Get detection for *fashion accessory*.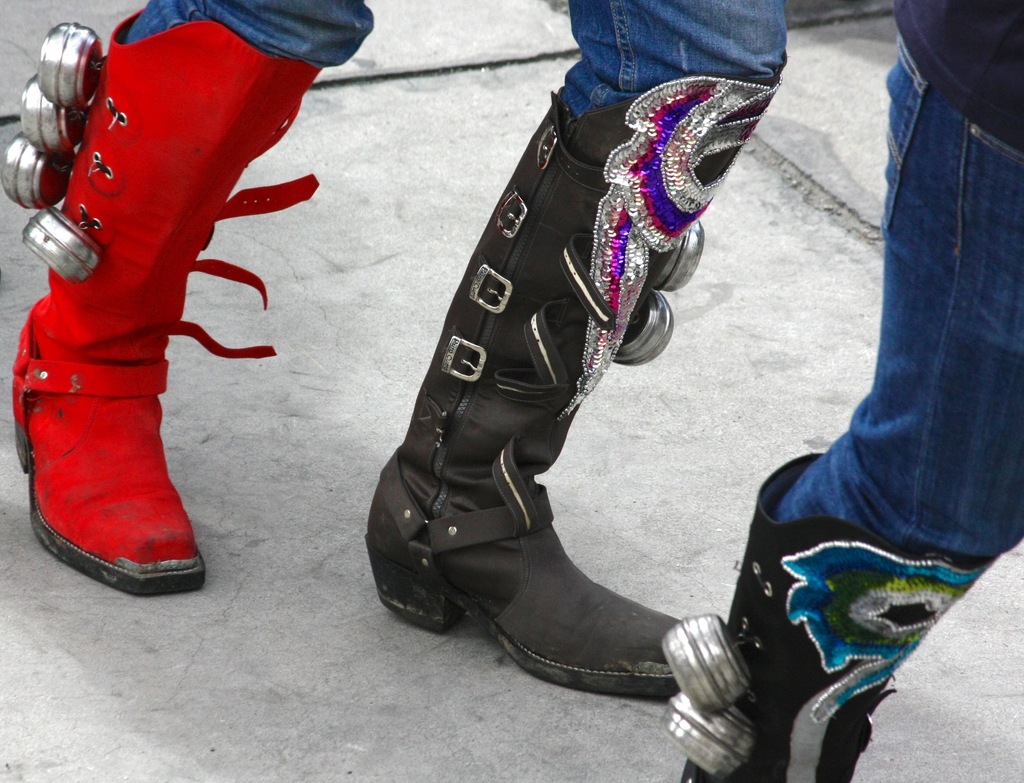
Detection: region(677, 453, 987, 782).
